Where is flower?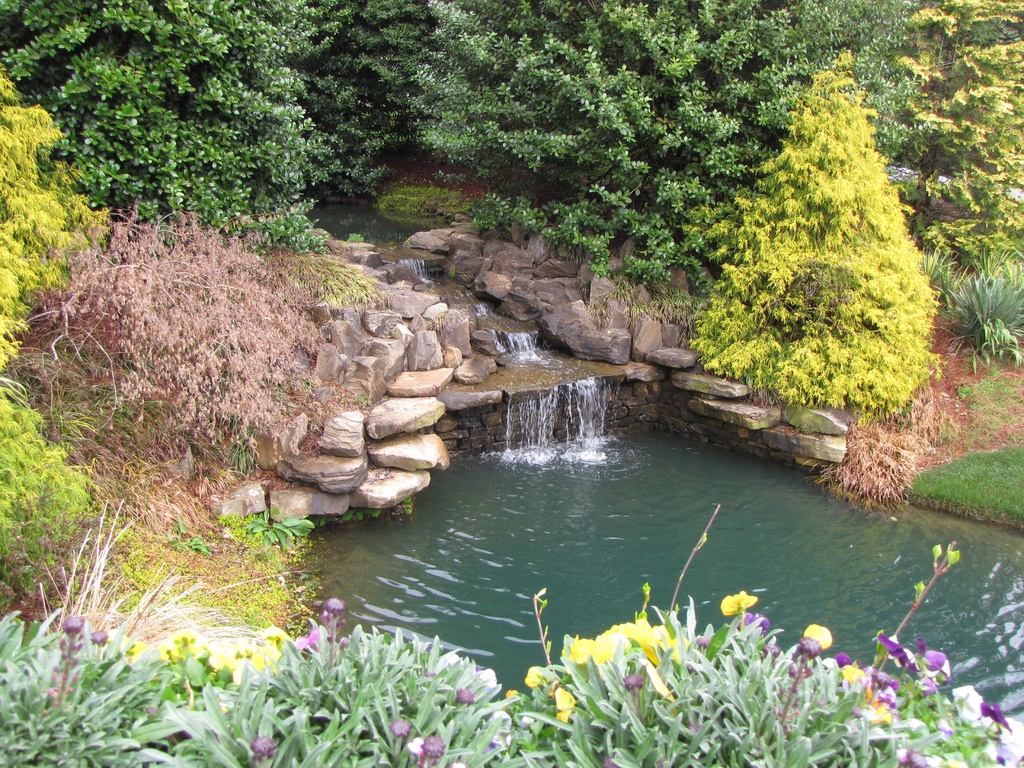
[x1=874, y1=687, x2=902, y2=714].
